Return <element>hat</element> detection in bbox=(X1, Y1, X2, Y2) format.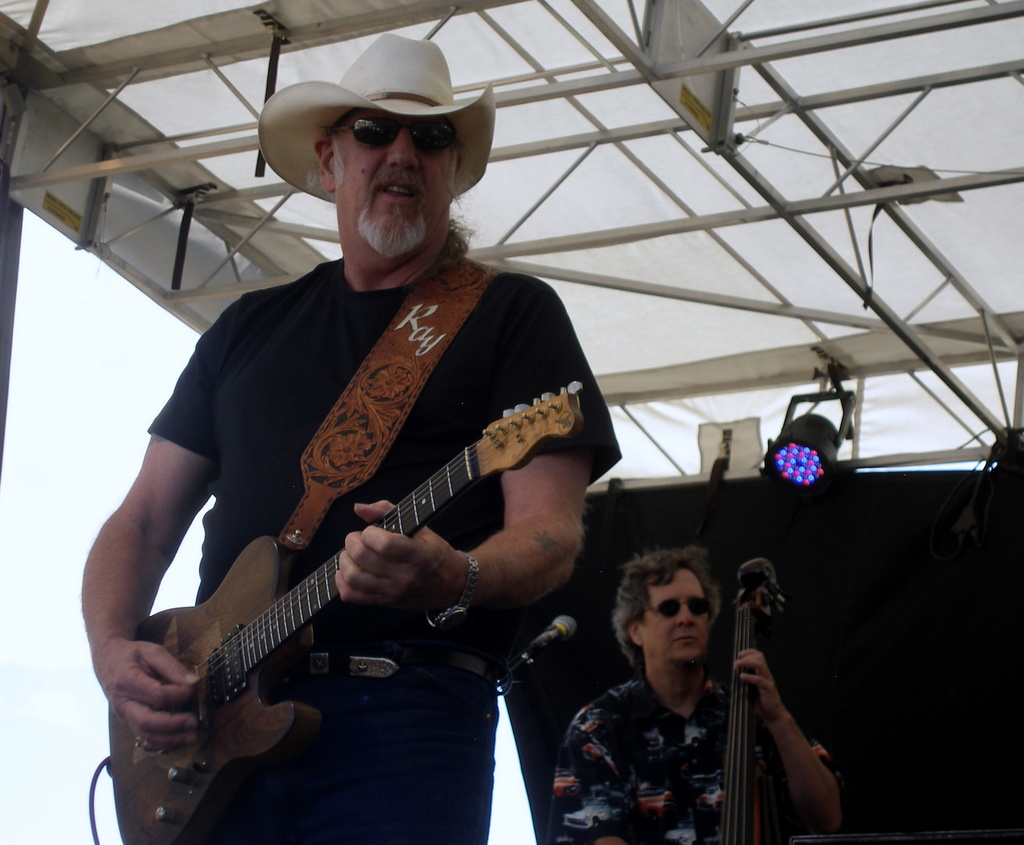
bbox=(253, 30, 514, 198).
